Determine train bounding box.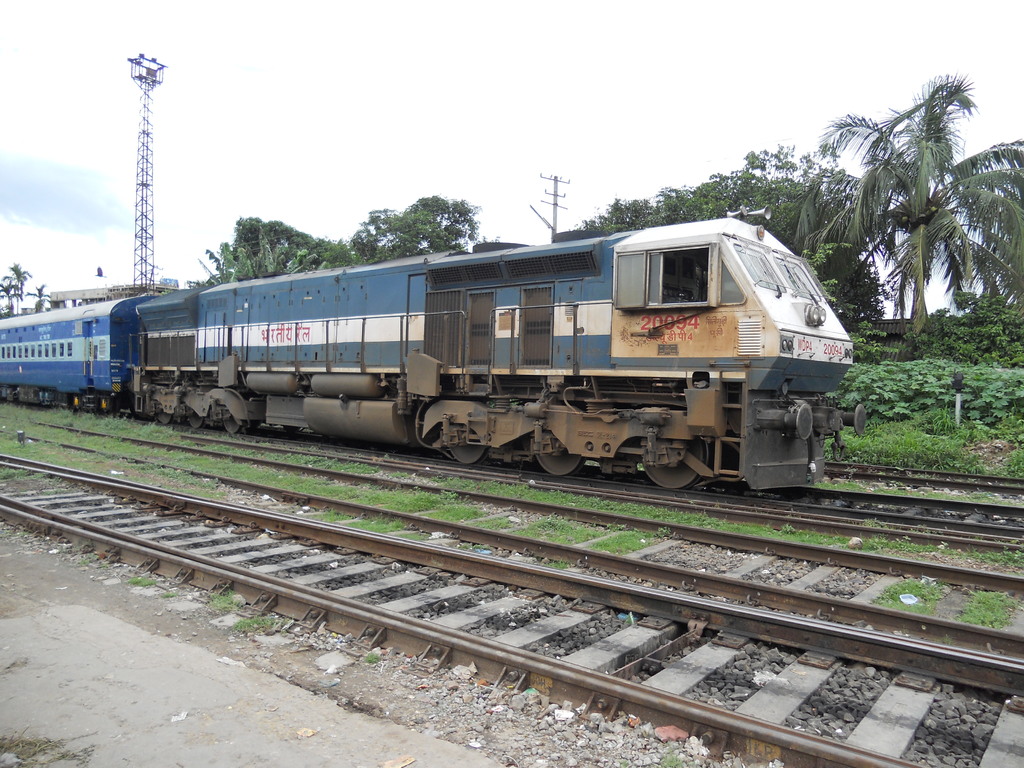
Determined: 2 205 870 498.
